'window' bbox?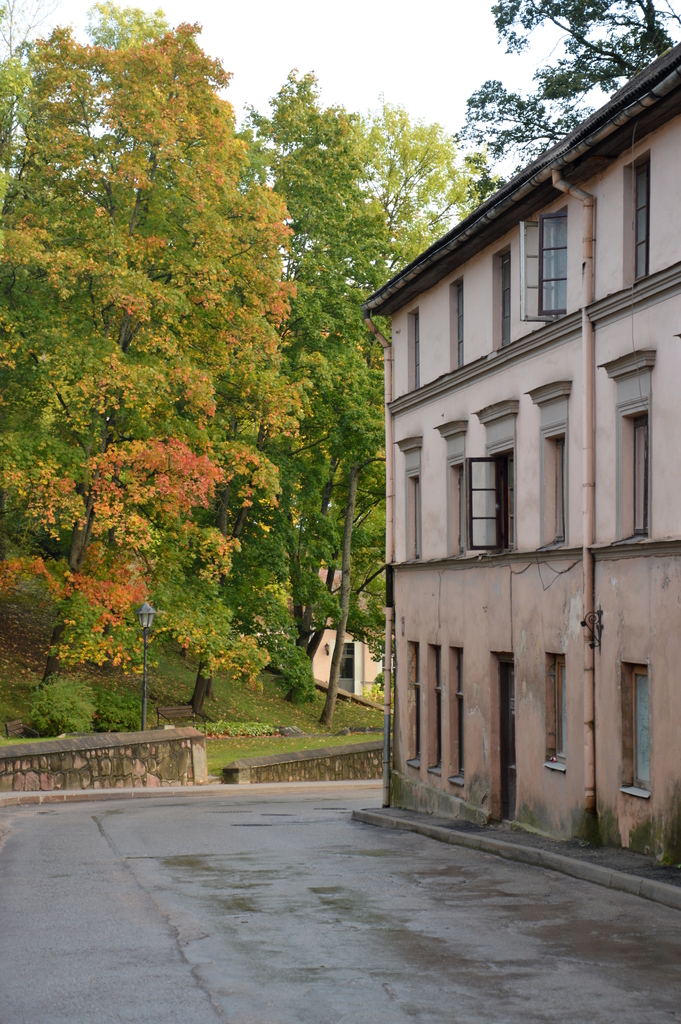
bbox=(618, 148, 650, 288)
